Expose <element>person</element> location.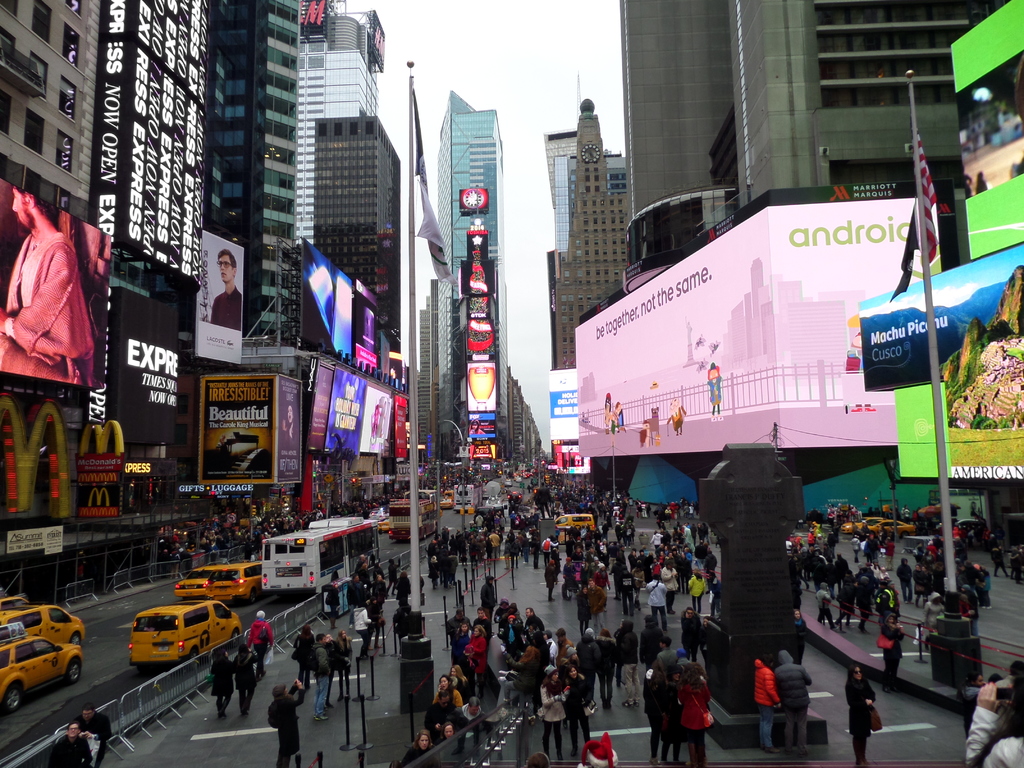
Exposed at left=843, top=664, right=880, bottom=767.
